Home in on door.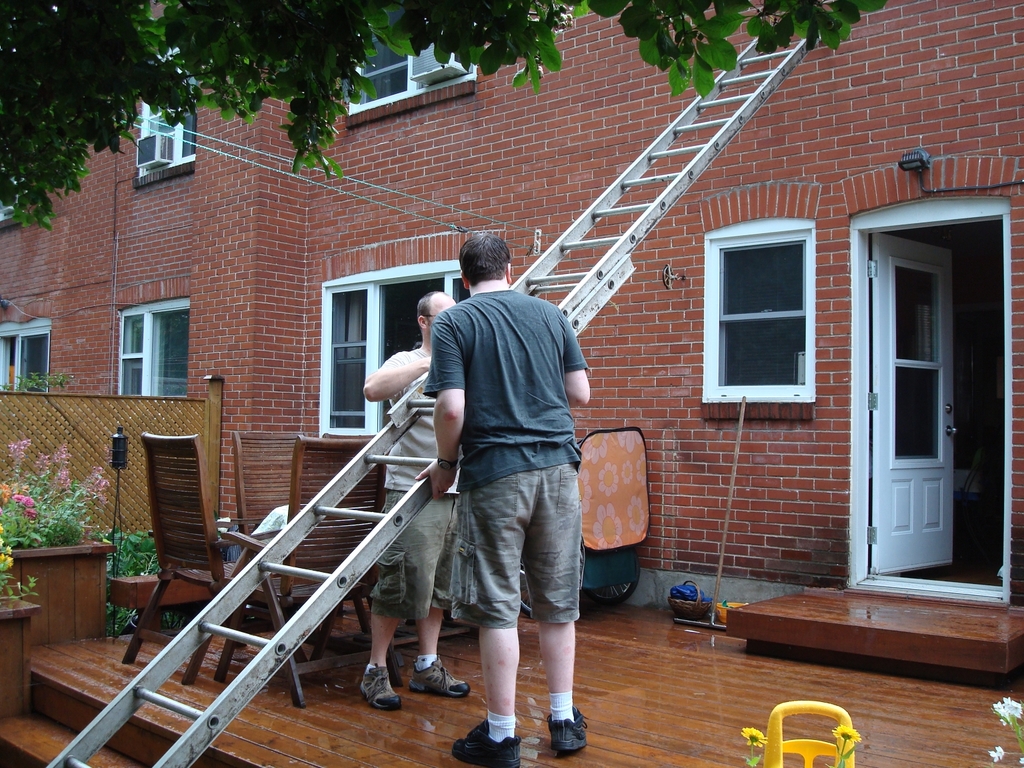
Homed in at 861, 204, 977, 601.
